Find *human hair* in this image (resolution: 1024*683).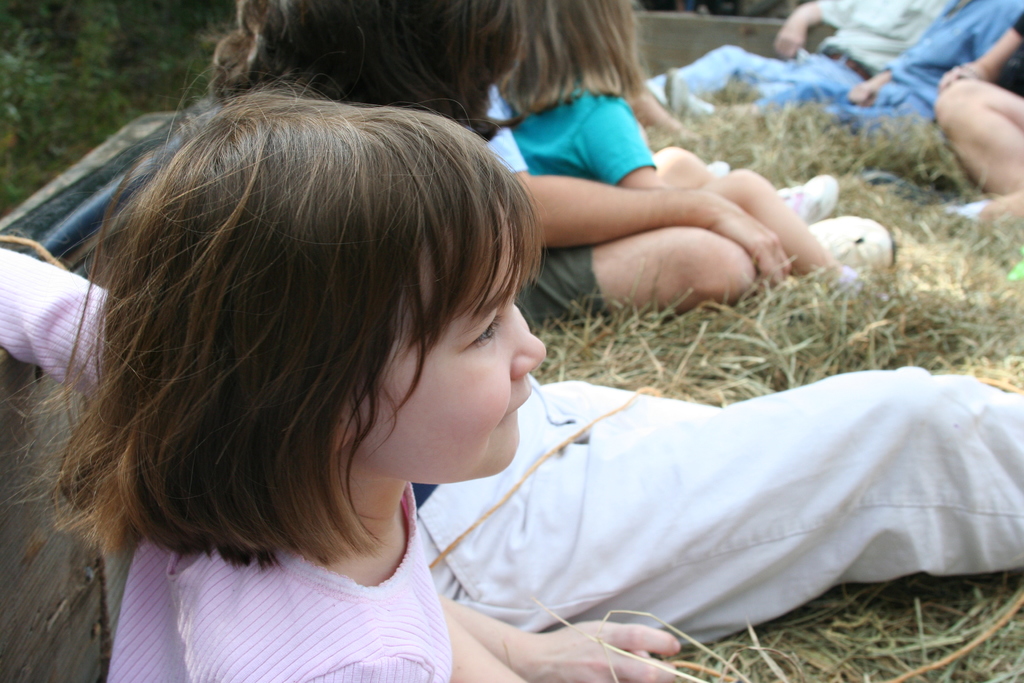
rect(201, 3, 644, 160).
